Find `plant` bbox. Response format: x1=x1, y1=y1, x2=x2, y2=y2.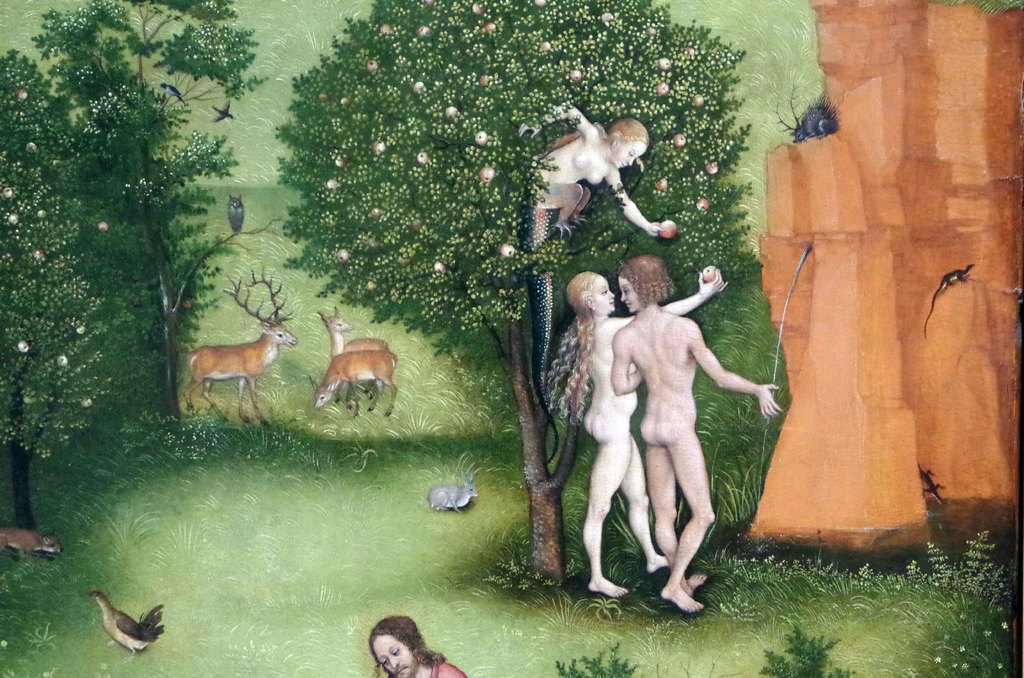
x1=753, y1=621, x2=854, y2=677.
